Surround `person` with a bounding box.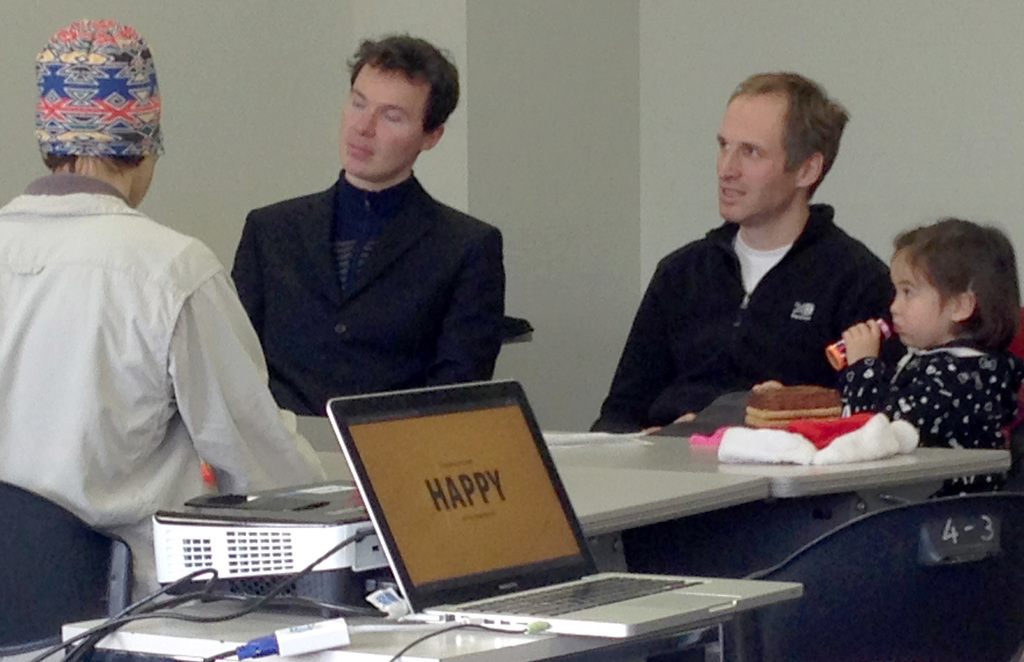
crop(3, 11, 334, 606).
